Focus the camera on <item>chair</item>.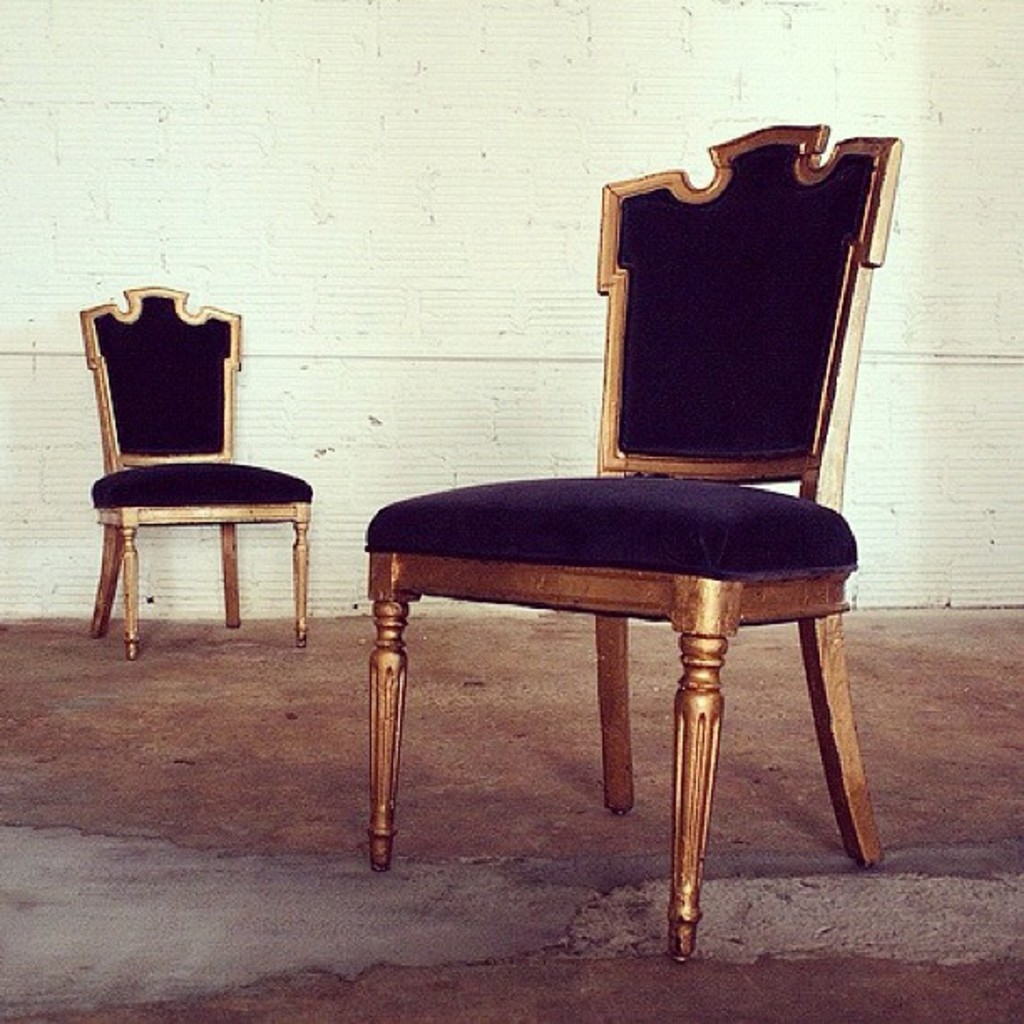
Focus region: 80/284/320/653.
